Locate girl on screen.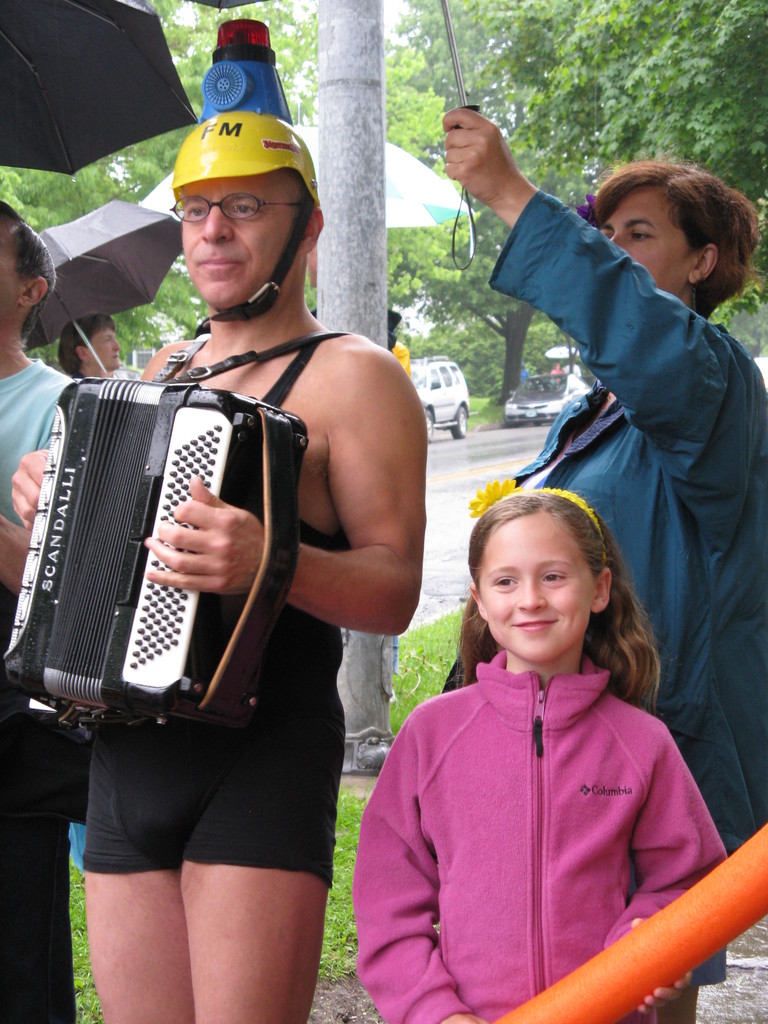
On screen at (x1=351, y1=481, x2=728, y2=1023).
